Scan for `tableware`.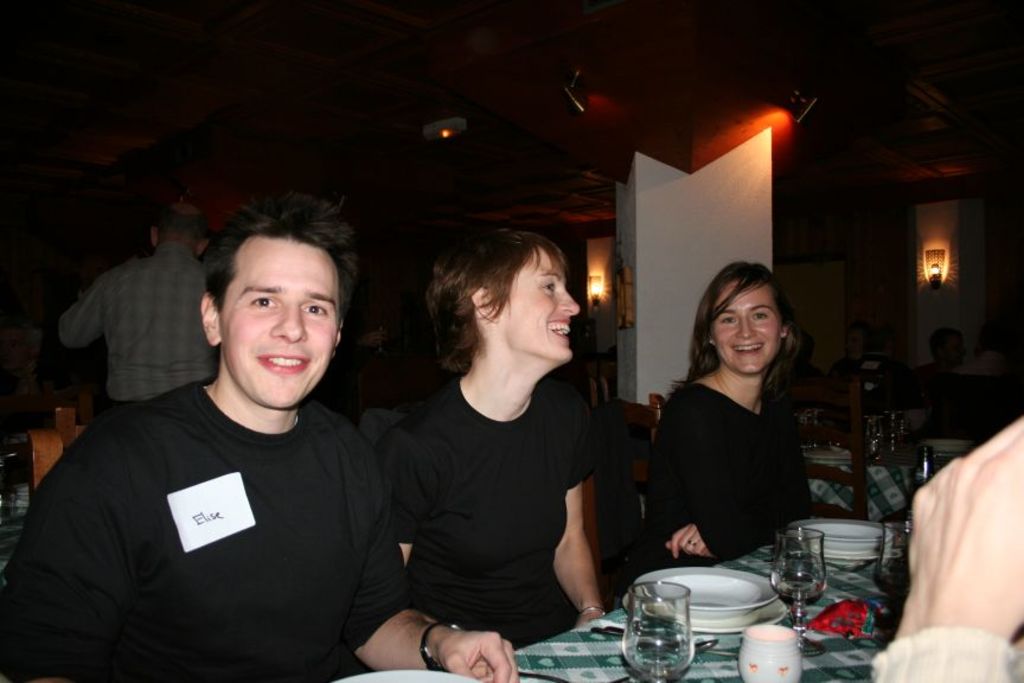
Scan result: locate(634, 598, 788, 639).
